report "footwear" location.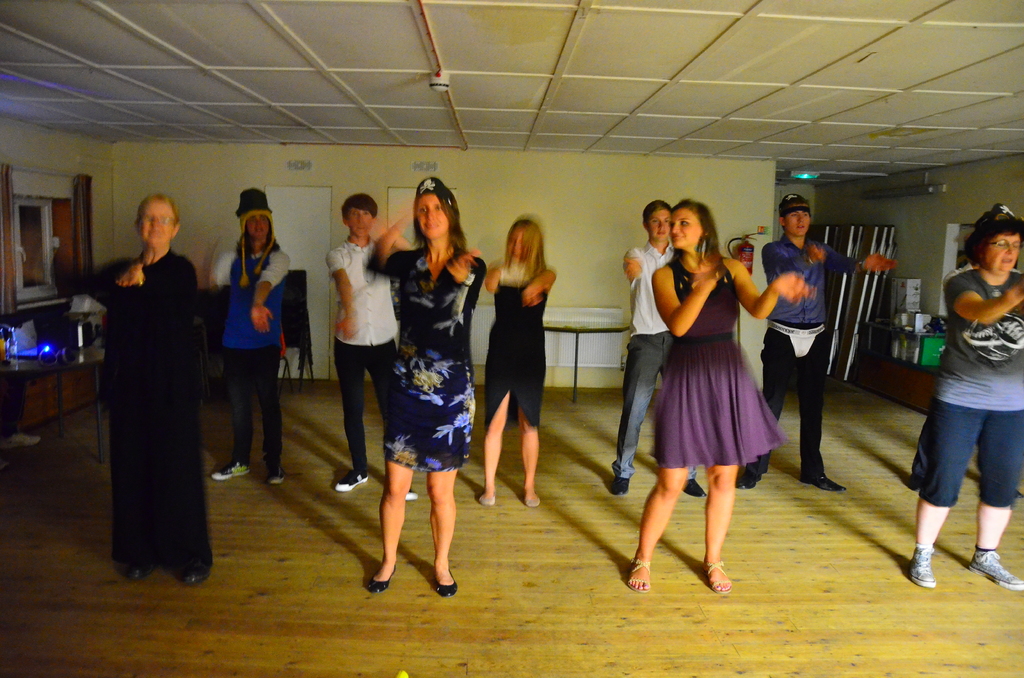
Report: BBox(610, 474, 631, 497).
